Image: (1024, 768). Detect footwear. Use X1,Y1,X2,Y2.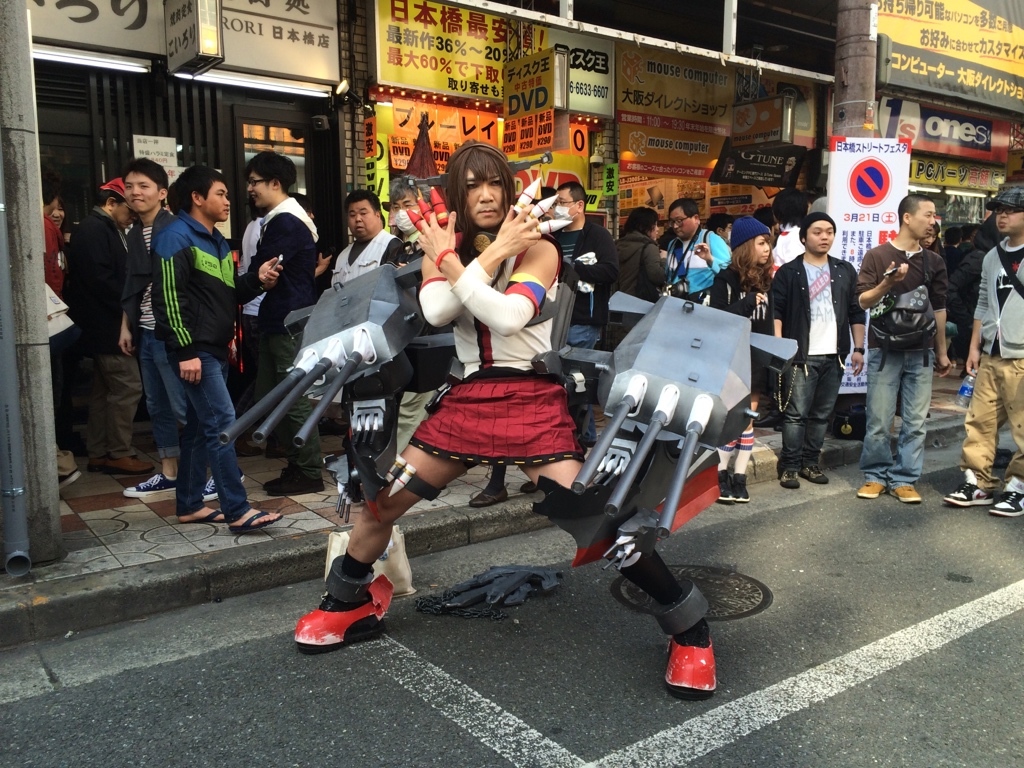
945,468,994,503.
